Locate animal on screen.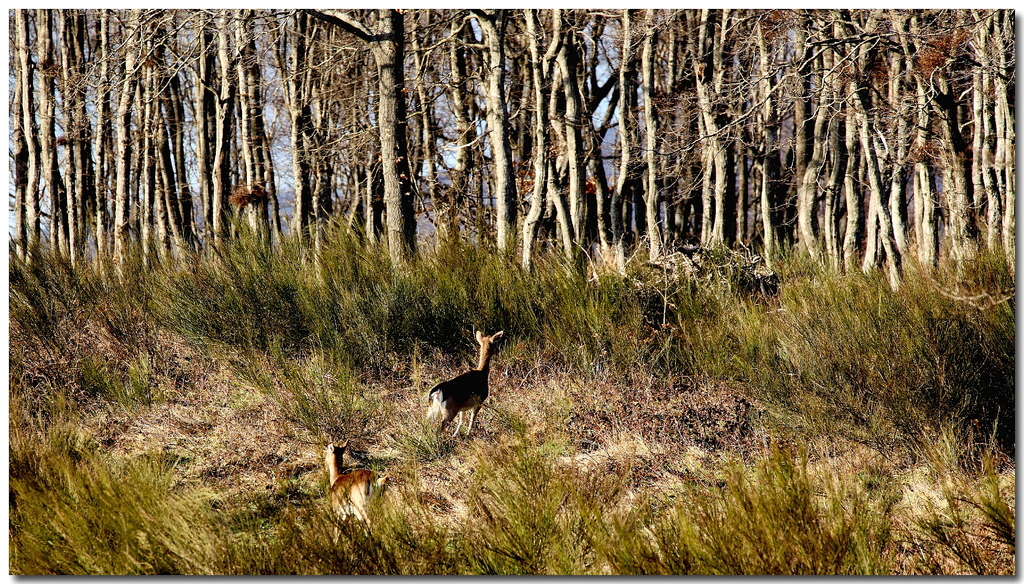
On screen at [316, 439, 387, 544].
